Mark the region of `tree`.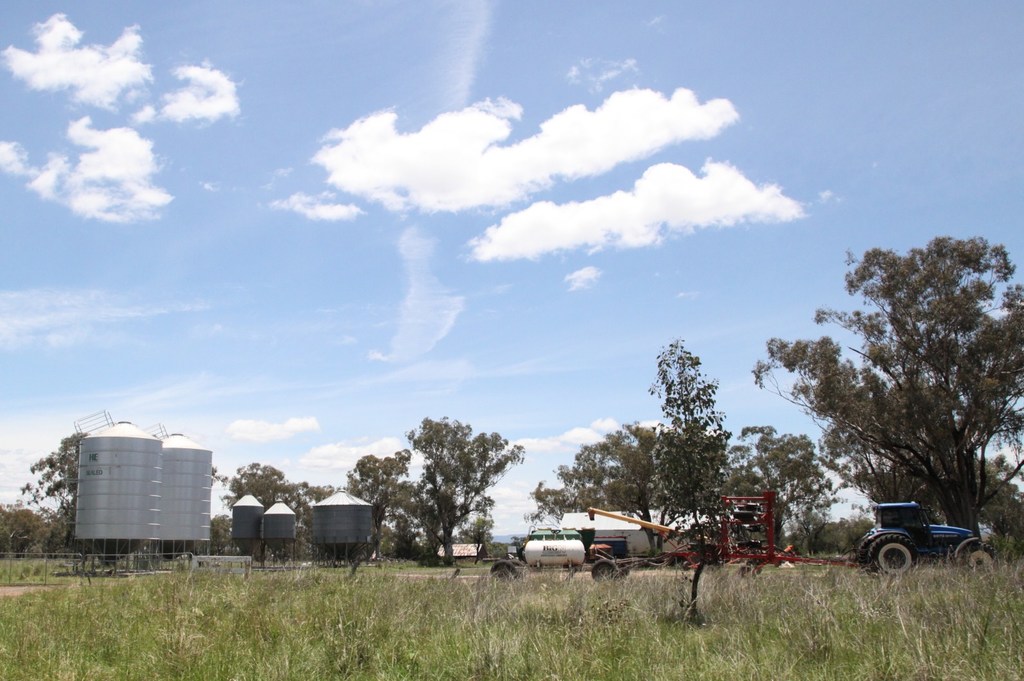
Region: select_region(24, 432, 89, 554).
